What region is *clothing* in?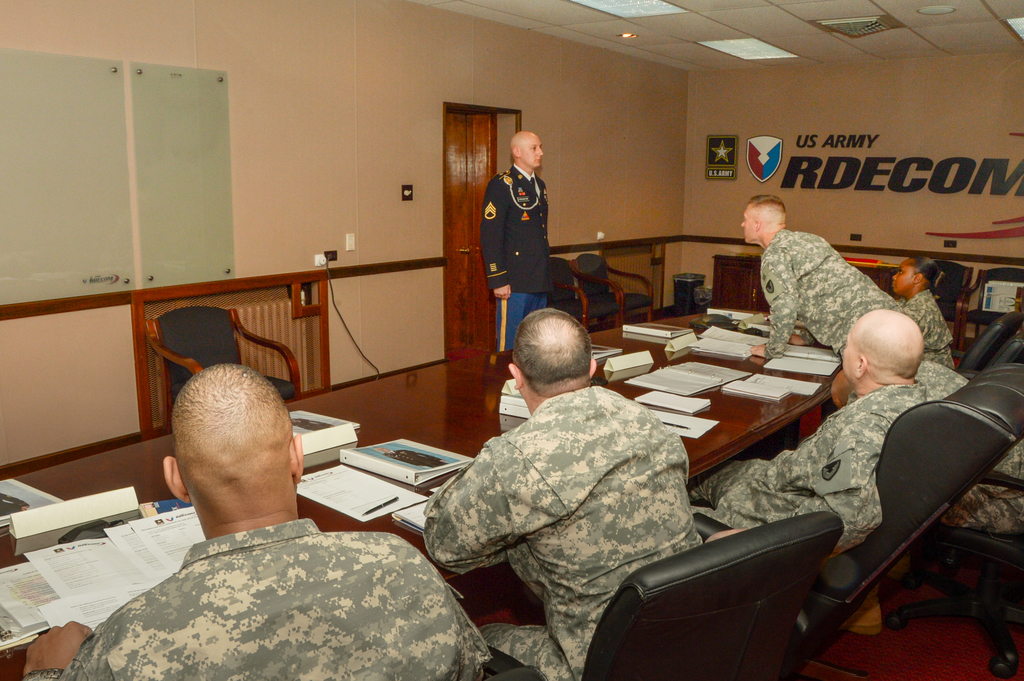
895, 278, 962, 372.
